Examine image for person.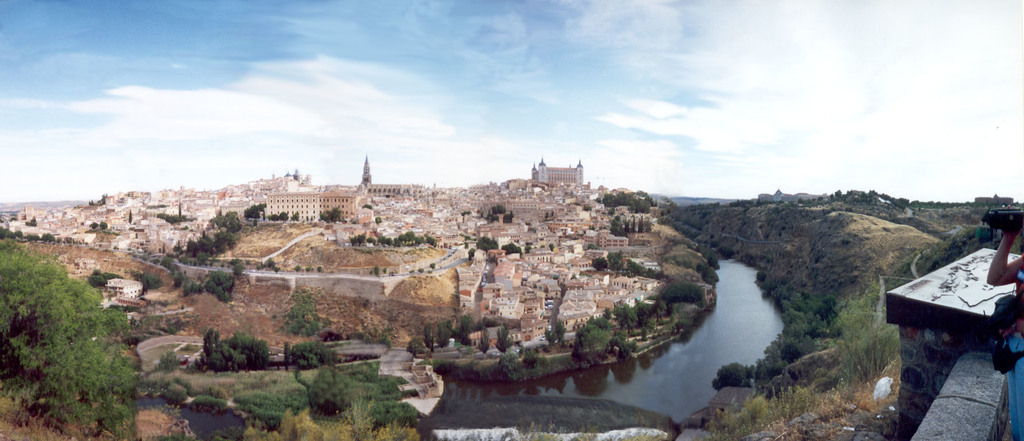
Examination result: 986:206:1023:440.
